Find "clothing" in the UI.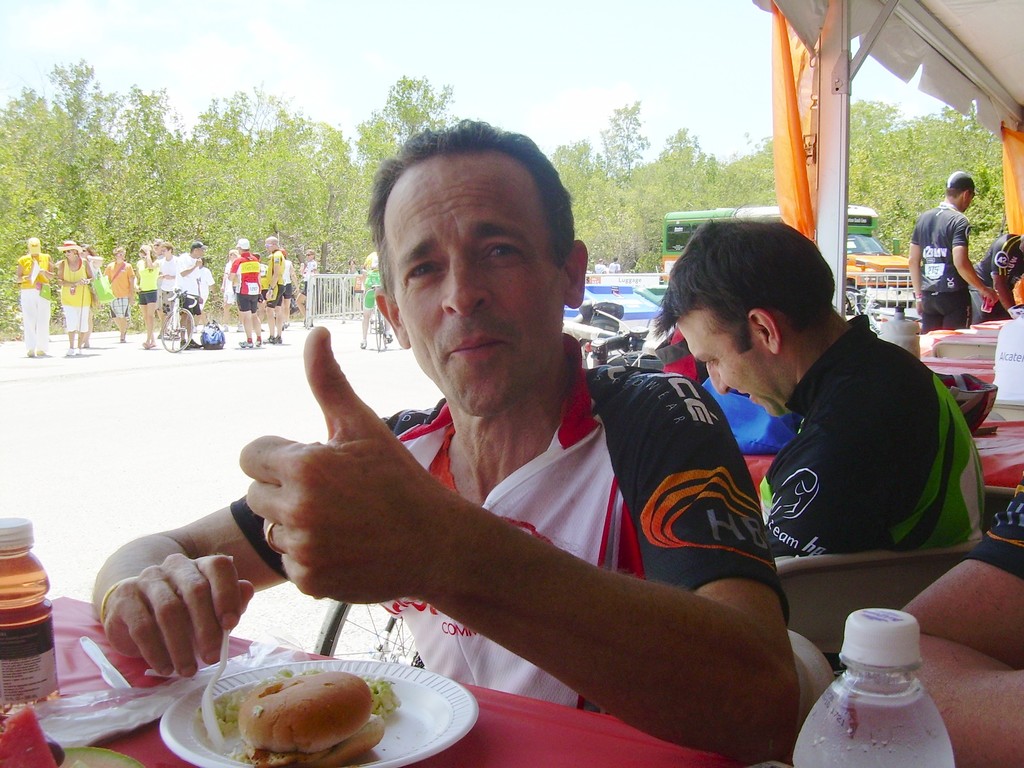
UI element at <box>224,327,794,718</box>.
